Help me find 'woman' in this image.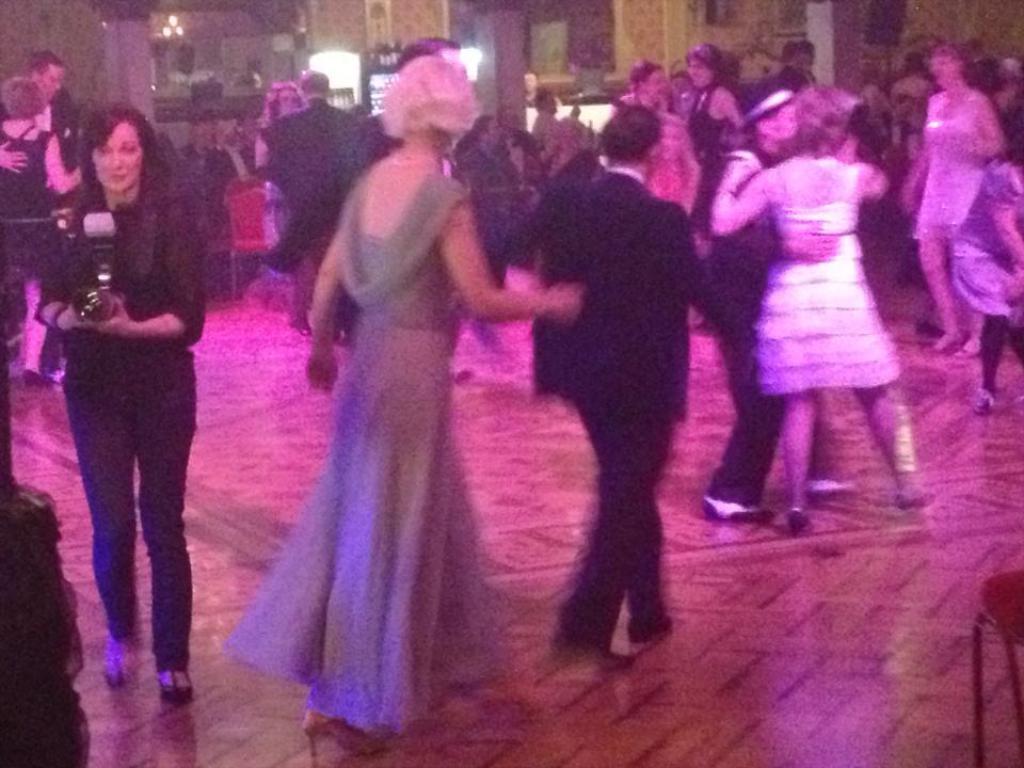
Found it: bbox(677, 39, 746, 181).
